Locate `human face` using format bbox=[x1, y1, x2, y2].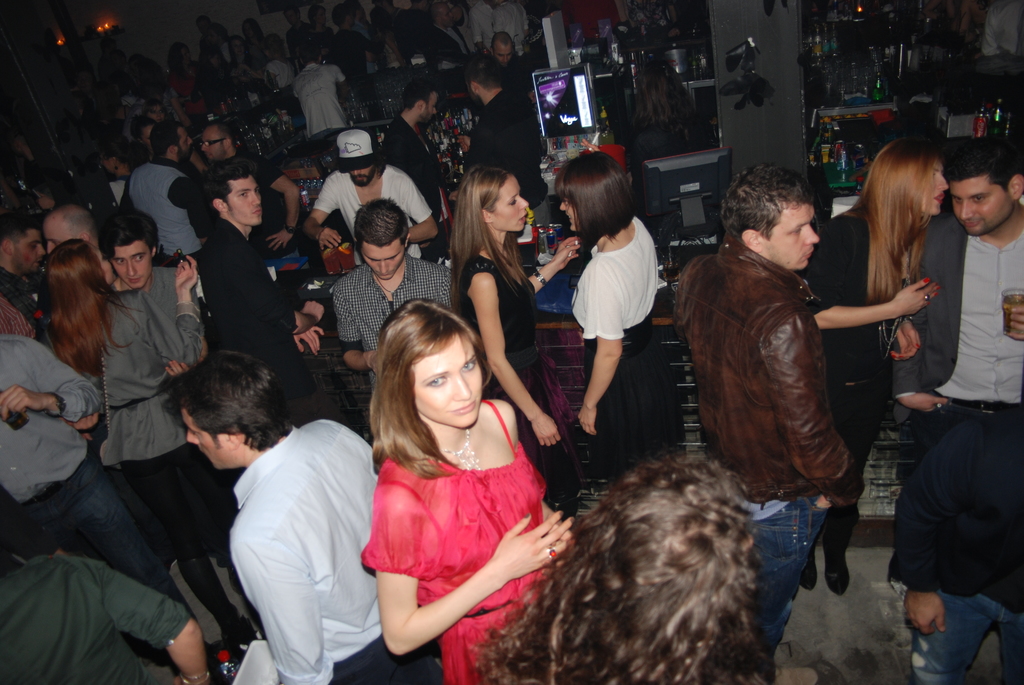
bbox=[181, 411, 230, 468].
